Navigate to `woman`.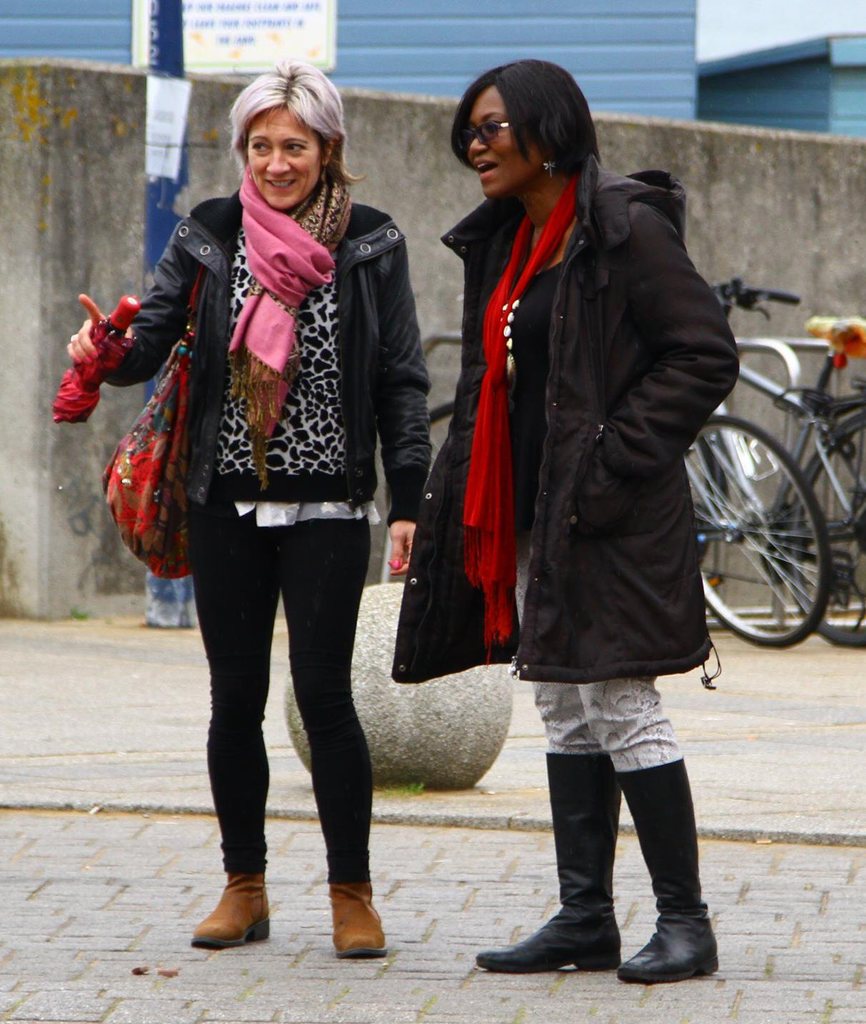
Navigation target: l=392, t=56, r=739, b=988.
